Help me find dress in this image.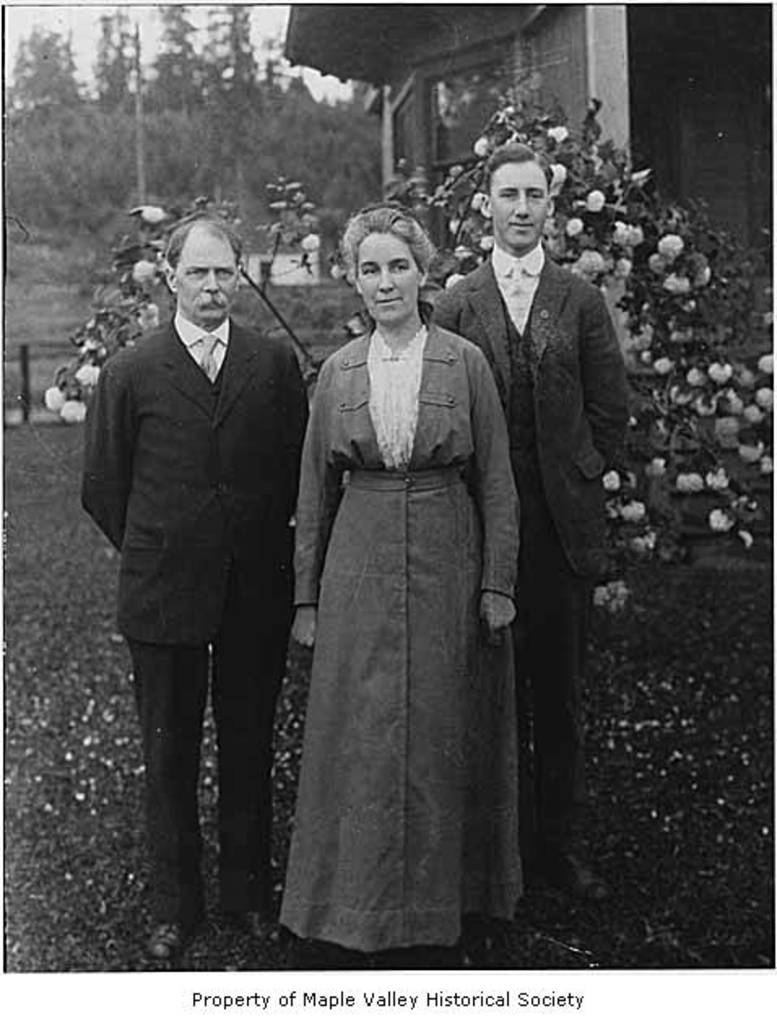
Found it: 276:294:525:943.
